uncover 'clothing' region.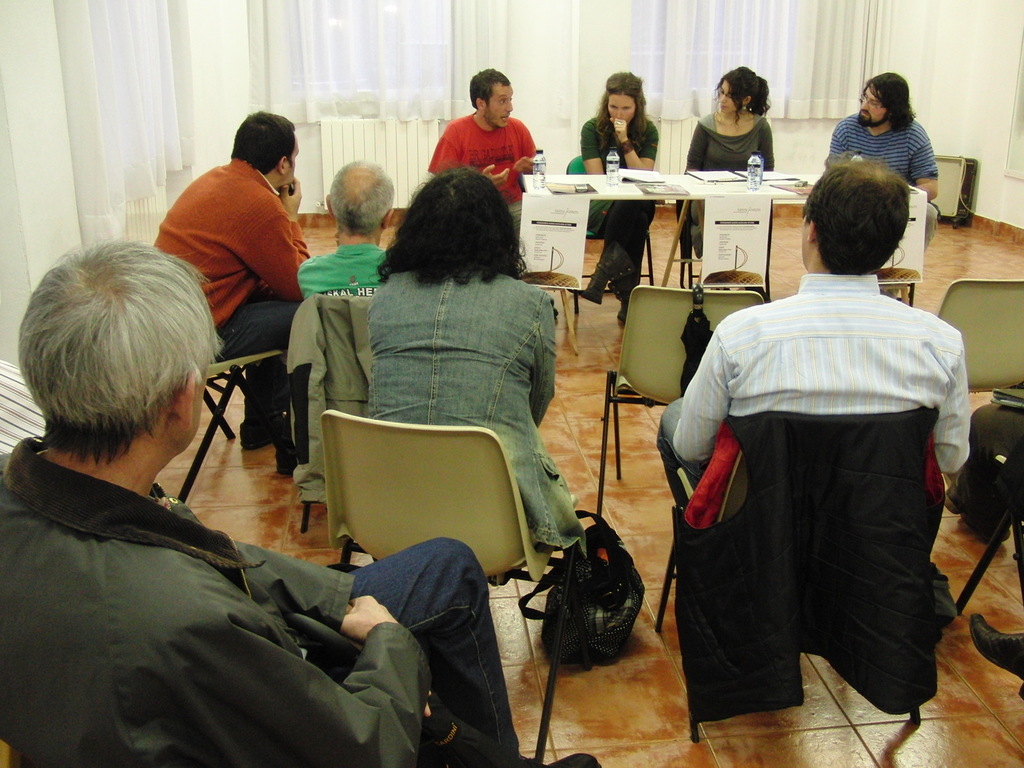
Uncovered: region(673, 402, 940, 734).
